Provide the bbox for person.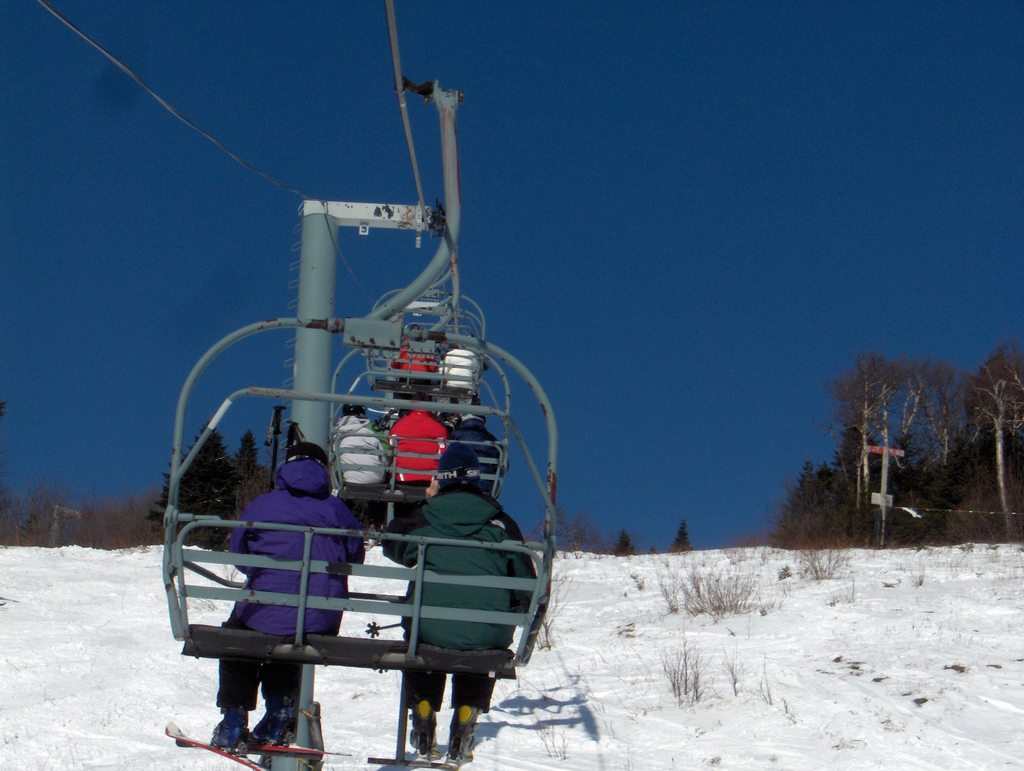
l=371, t=445, r=538, b=768.
